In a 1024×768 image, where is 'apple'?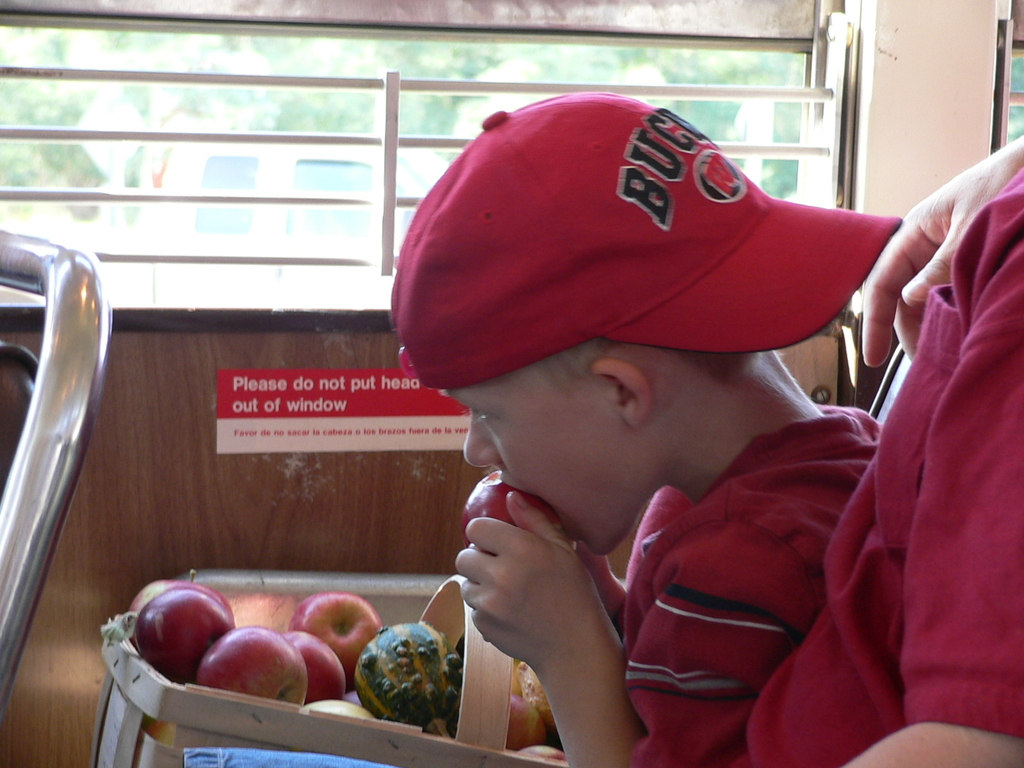
locate(126, 566, 237, 643).
